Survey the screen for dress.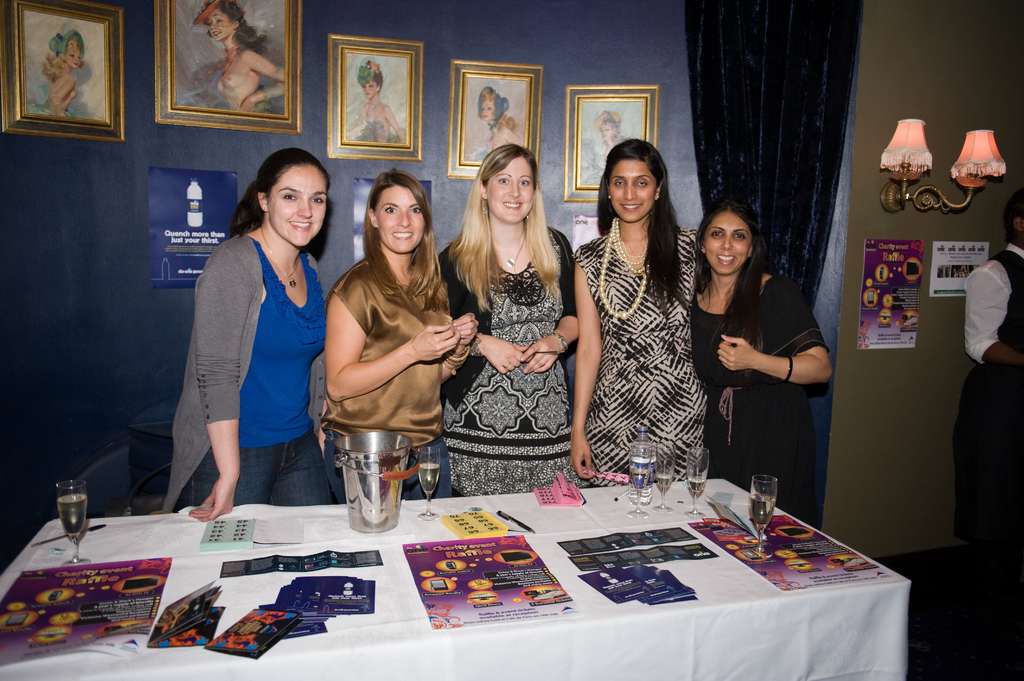
Survey found: <bbox>434, 223, 573, 503</bbox>.
